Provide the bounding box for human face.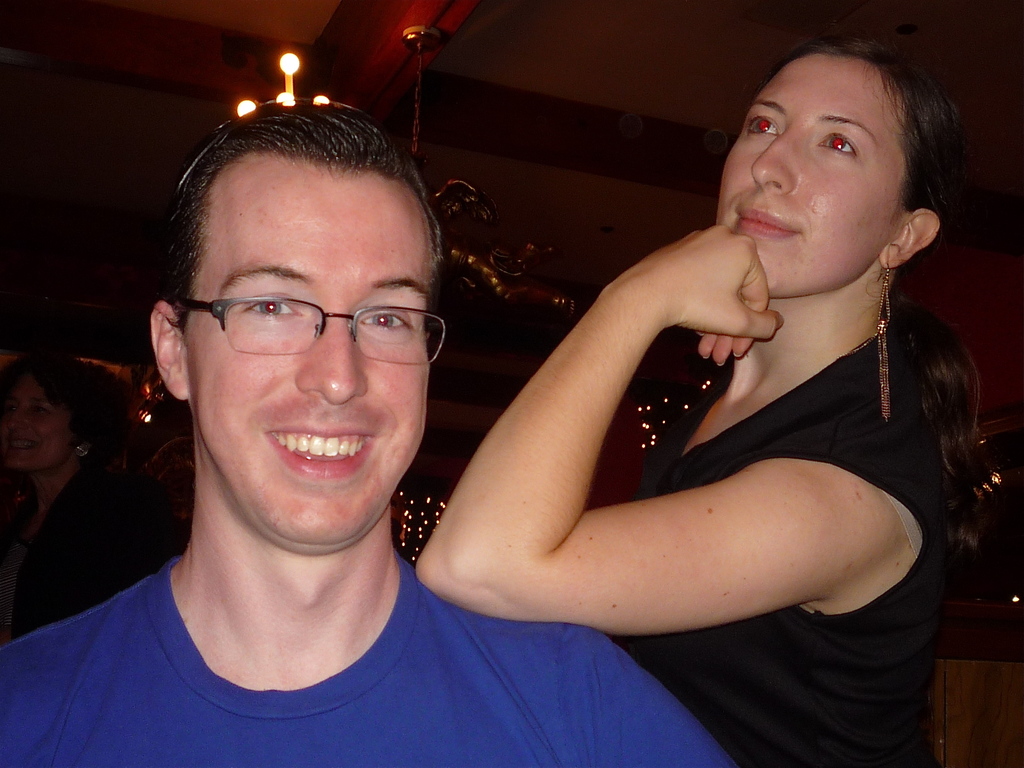
727 50 897 302.
